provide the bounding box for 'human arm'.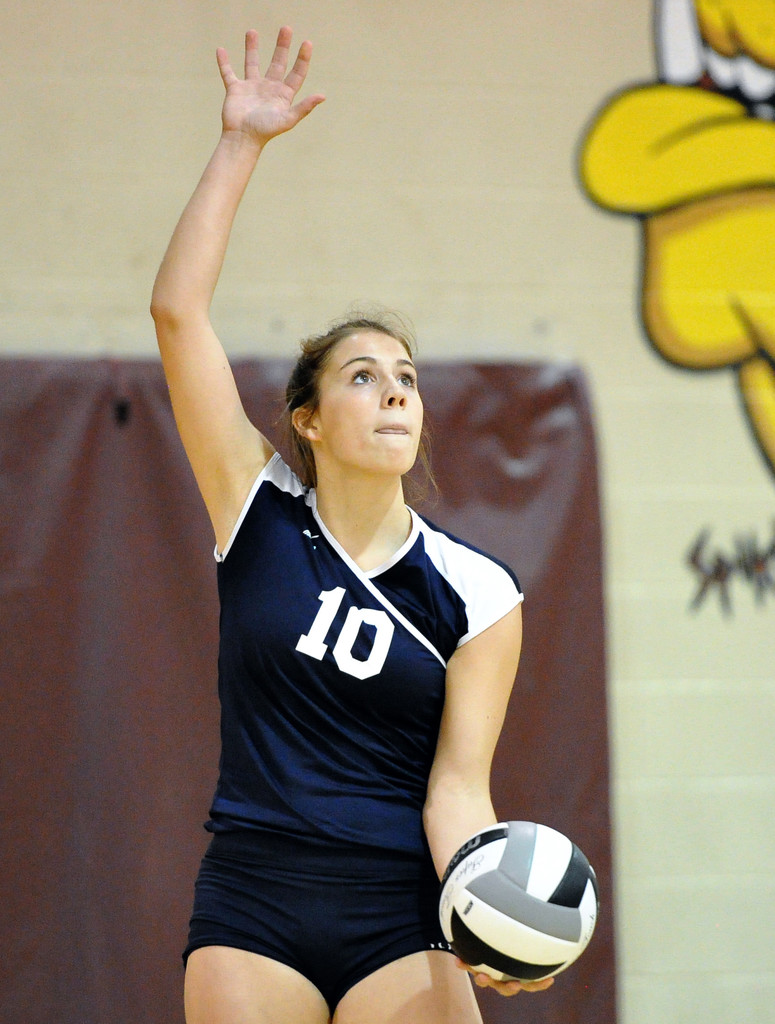
(left=473, top=579, right=578, bottom=980).
